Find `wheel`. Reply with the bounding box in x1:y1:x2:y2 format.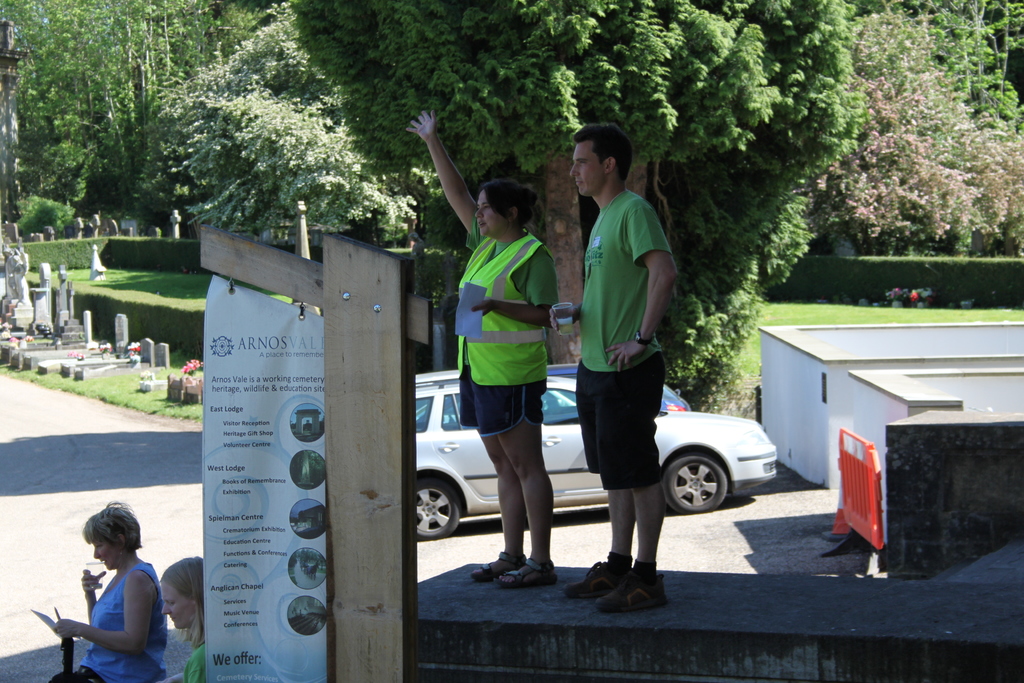
408:478:466:557.
